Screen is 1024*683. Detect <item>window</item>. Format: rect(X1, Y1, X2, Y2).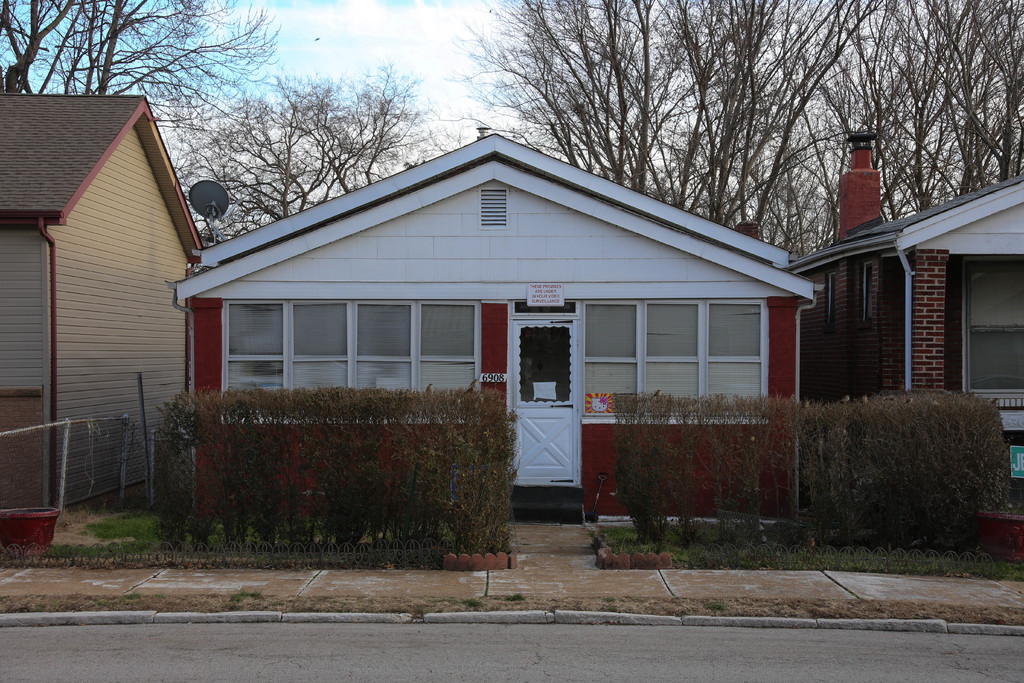
rect(701, 299, 765, 359).
